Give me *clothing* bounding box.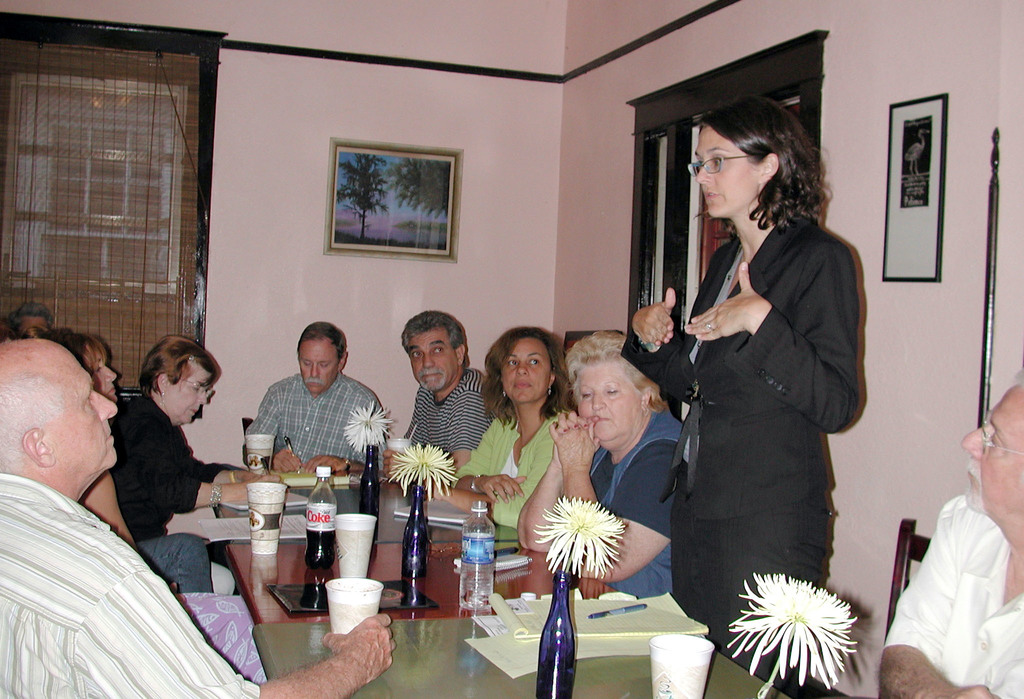
pyautogui.locateOnScreen(0, 472, 262, 698).
